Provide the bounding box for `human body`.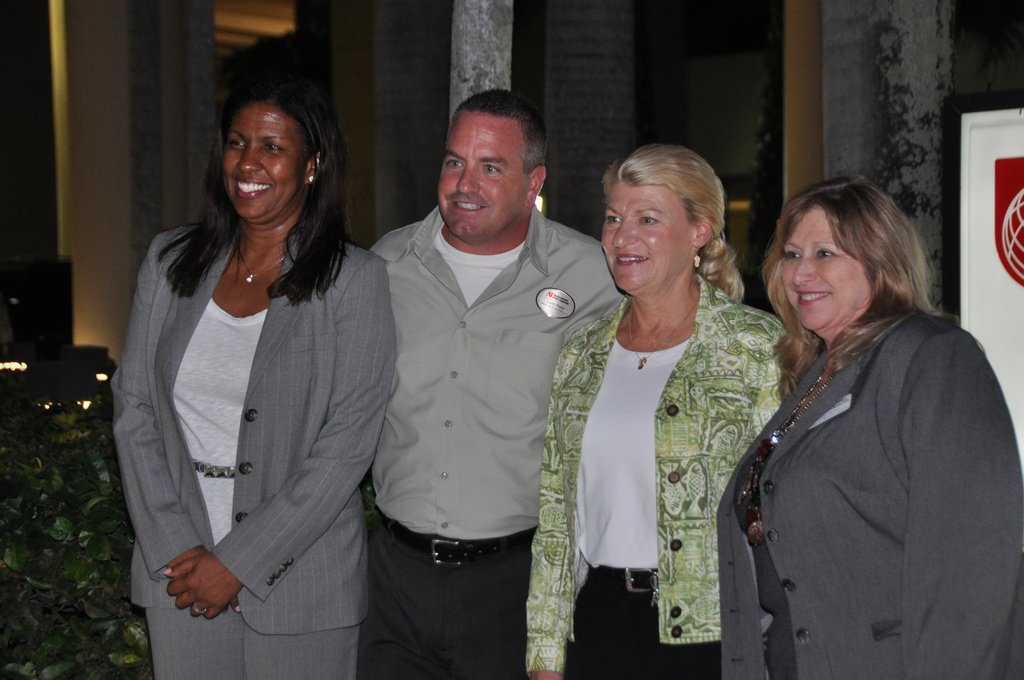
[x1=720, y1=174, x2=1023, y2=679].
